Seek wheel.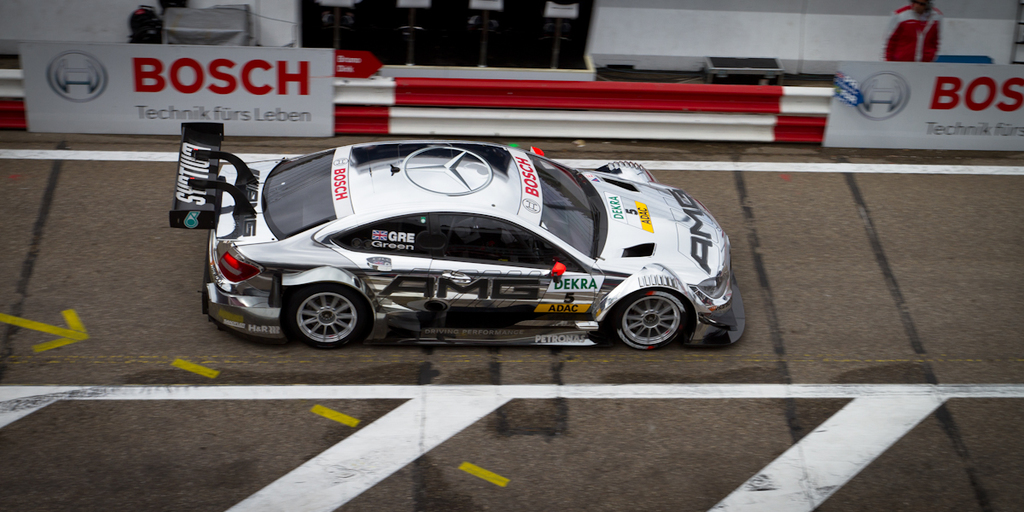
pyautogui.locateOnScreen(610, 281, 695, 340).
